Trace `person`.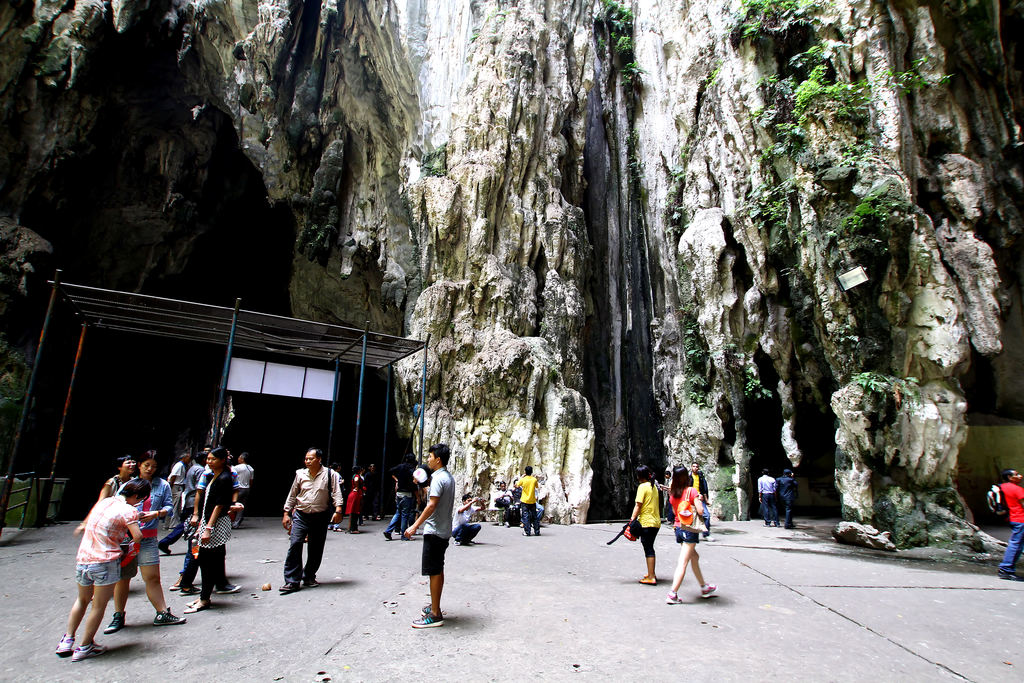
Traced to [left=283, top=450, right=341, bottom=591].
